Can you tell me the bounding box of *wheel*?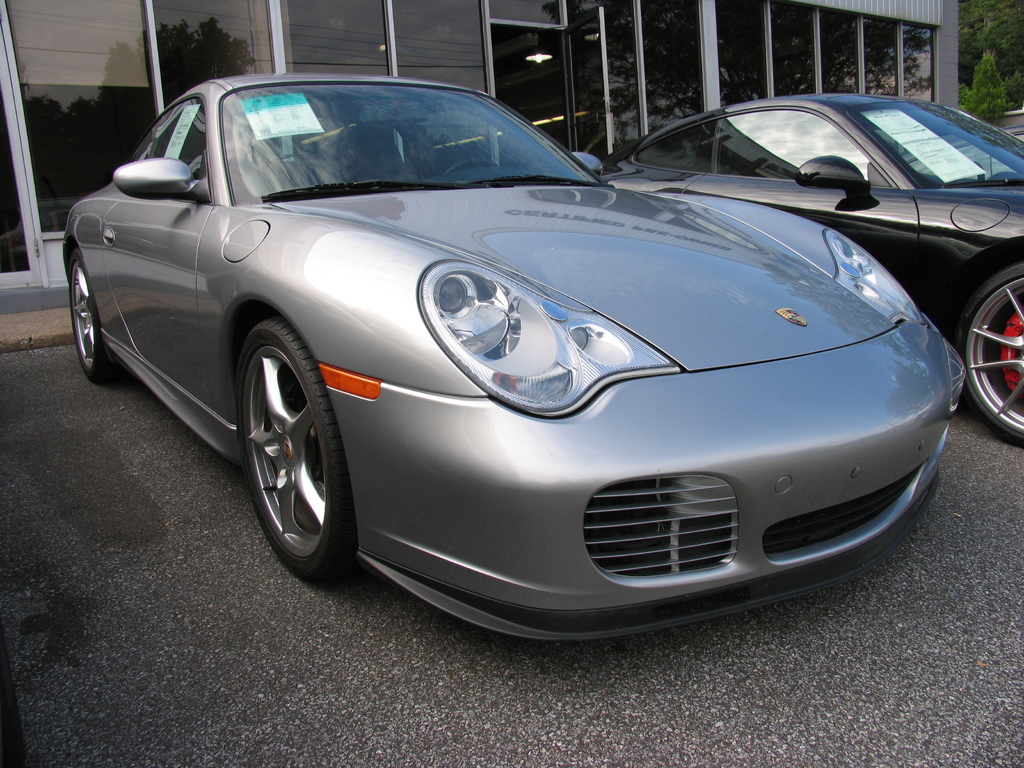
box(221, 315, 335, 598).
